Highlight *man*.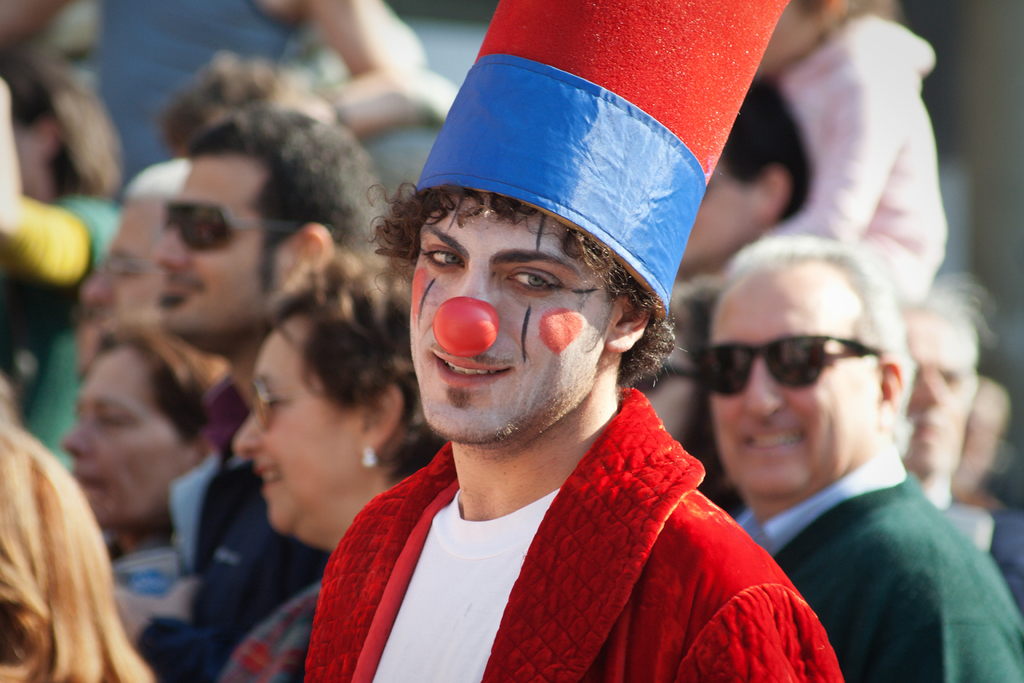
Highlighted region: region(880, 283, 1023, 612).
